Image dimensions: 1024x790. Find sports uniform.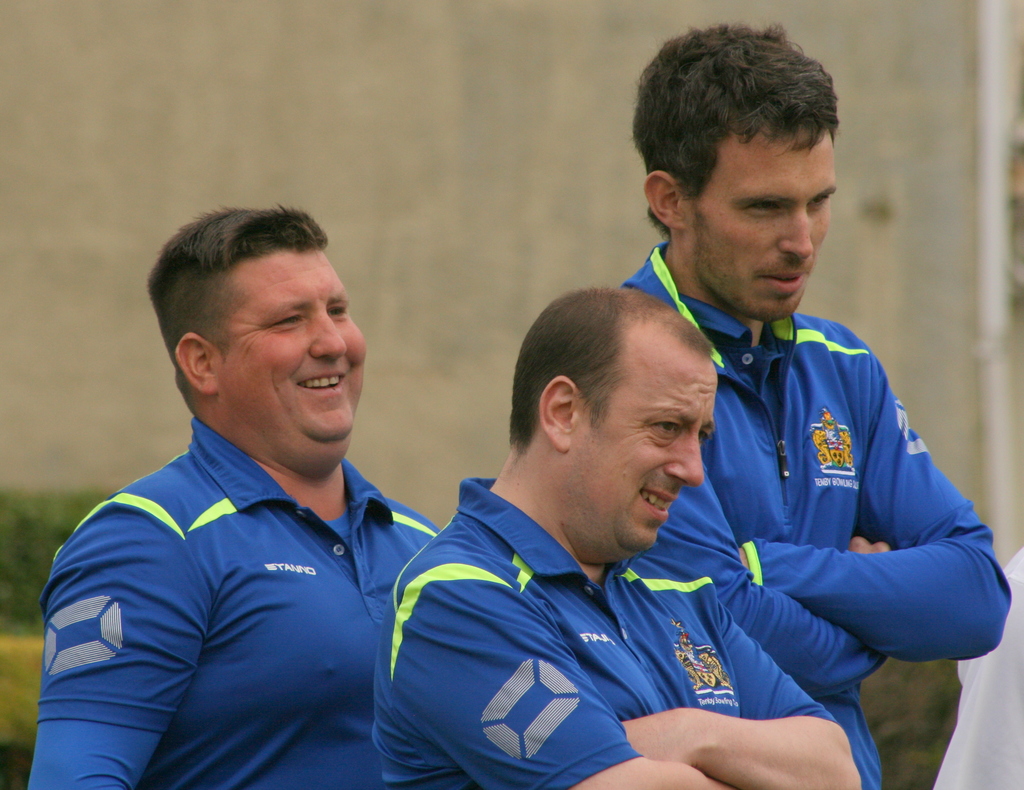
369,475,856,789.
